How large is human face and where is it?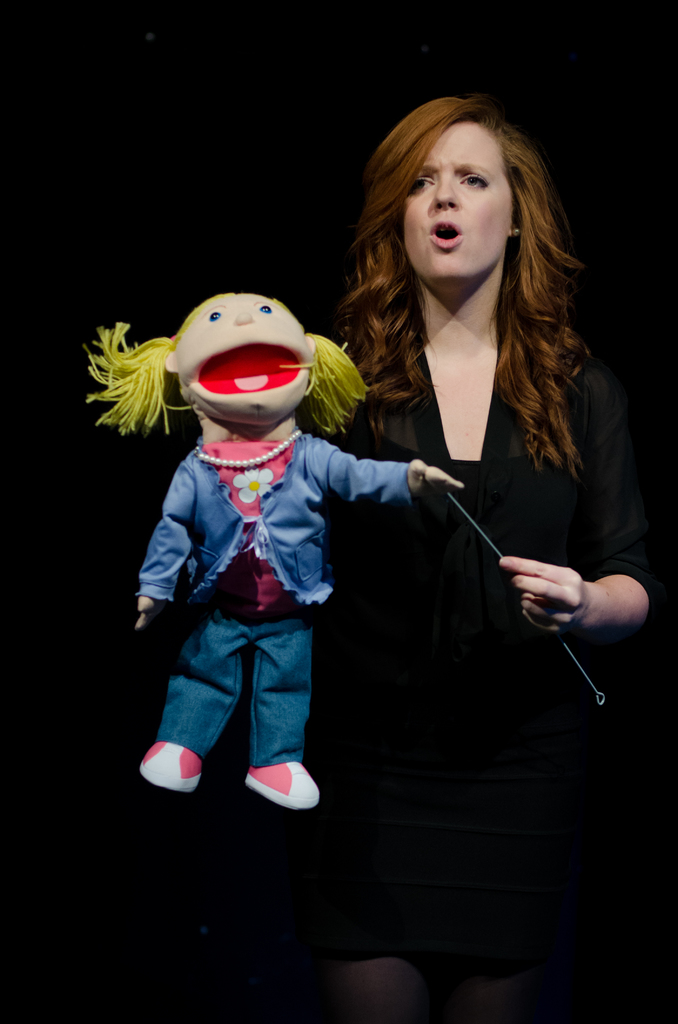
Bounding box: [left=398, top=115, right=510, bottom=278].
